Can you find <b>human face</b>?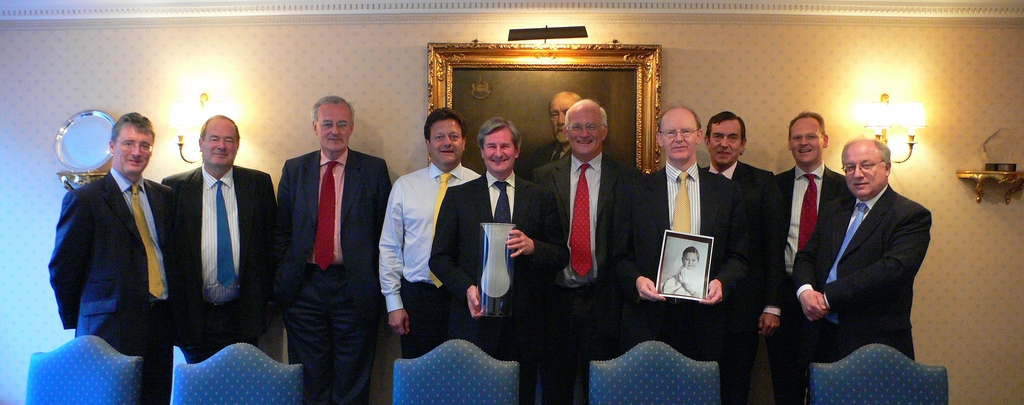
Yes, bounding box: <region>478, 128, 517, 175</region>.
